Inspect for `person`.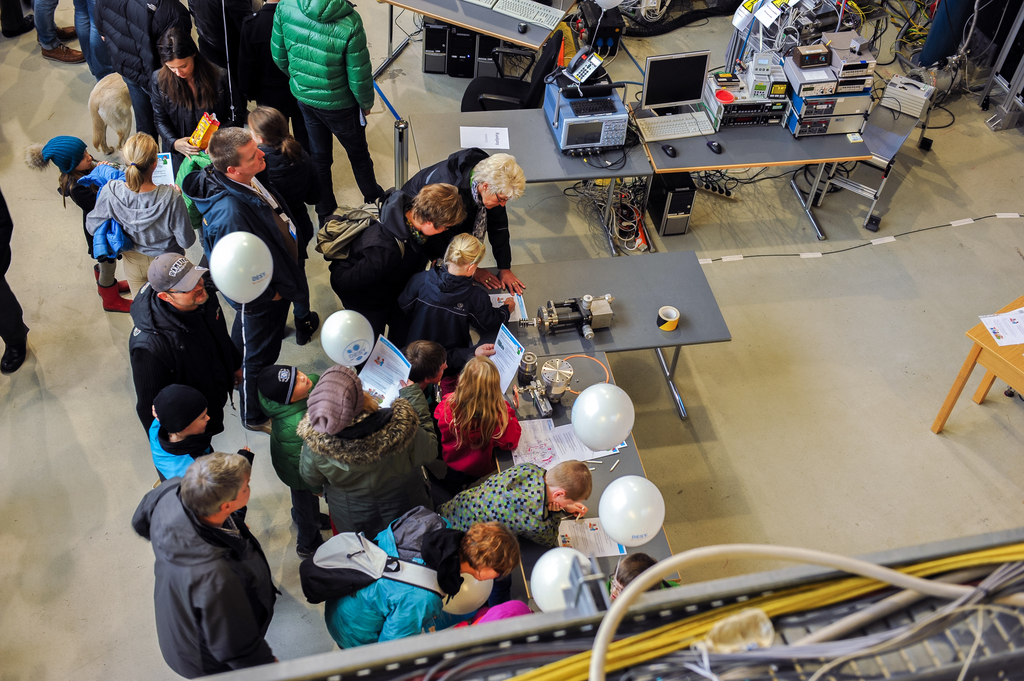
Inspection: x1=438, y1=457, x2=596, y2=561.
